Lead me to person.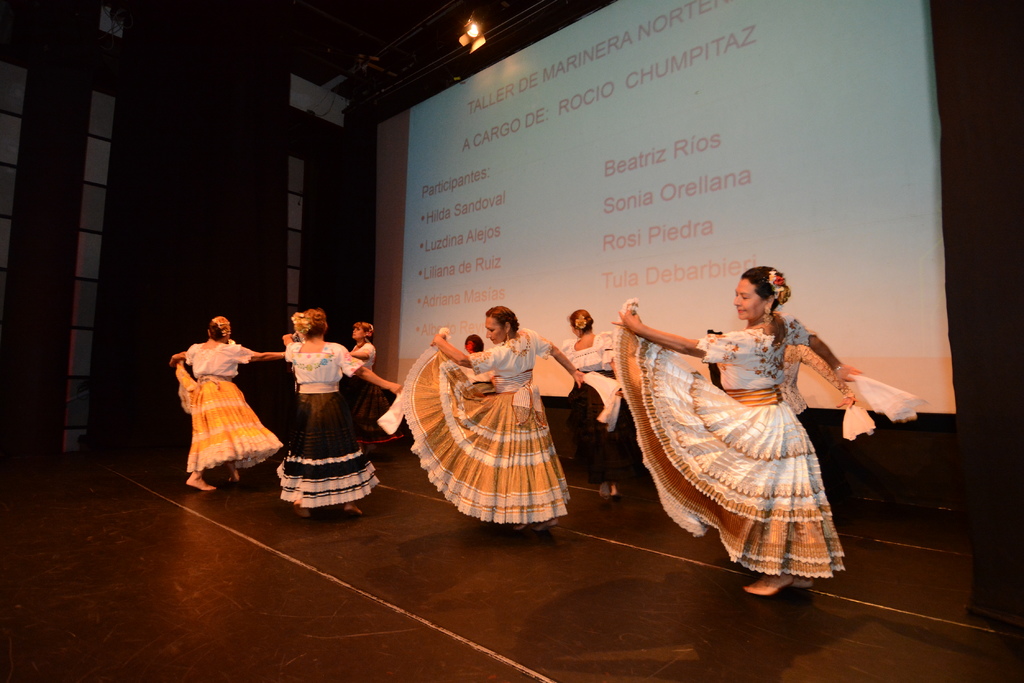
Lead to Rect(550, 306, 627, 491).
